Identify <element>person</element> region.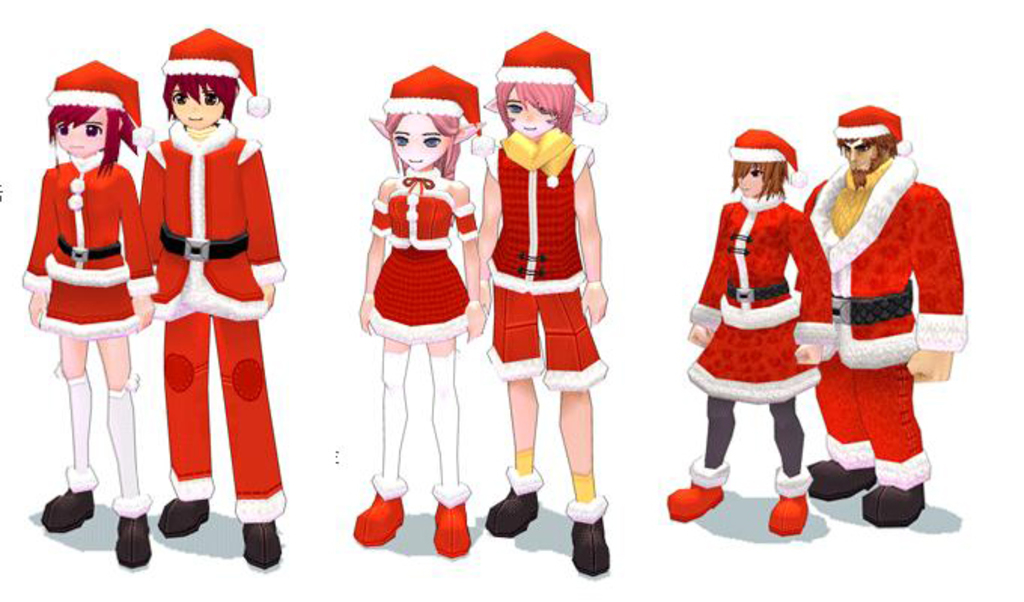
Region: detection(663, 129, 833, 539).
